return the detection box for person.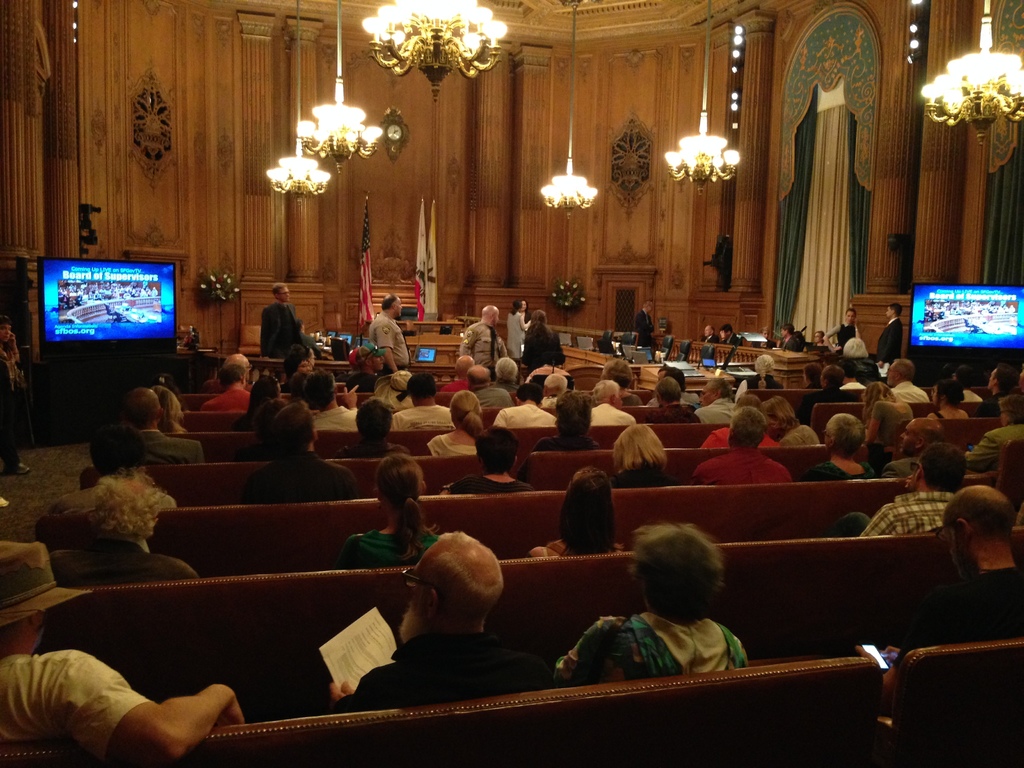
select_region(540, 370, 568, 410).
